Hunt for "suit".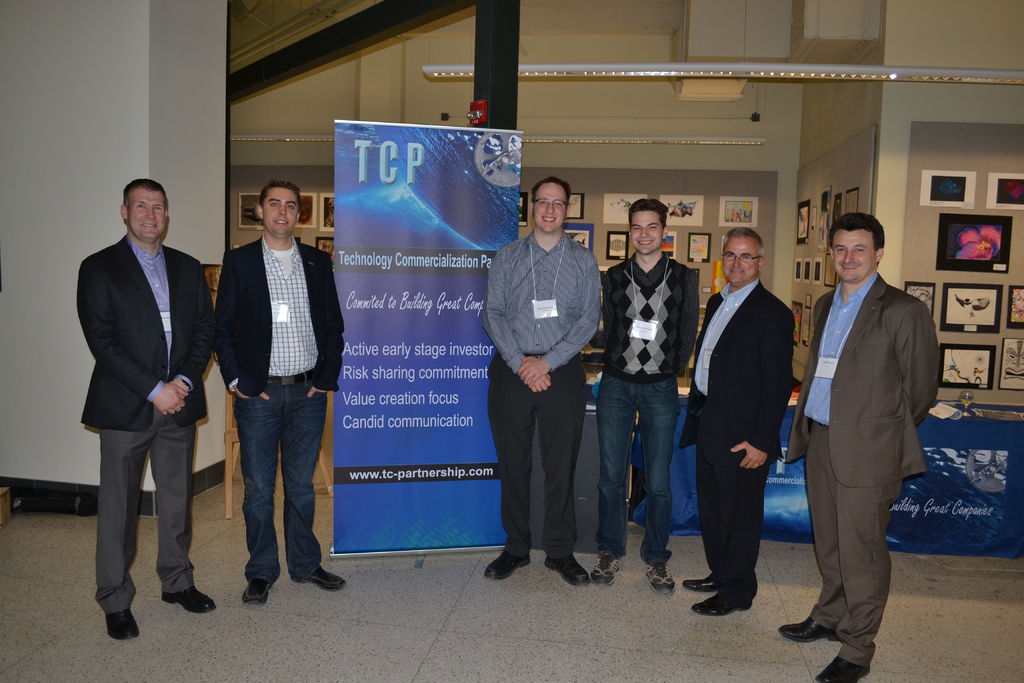
Hunted down at 673, 273, 797, 588.
